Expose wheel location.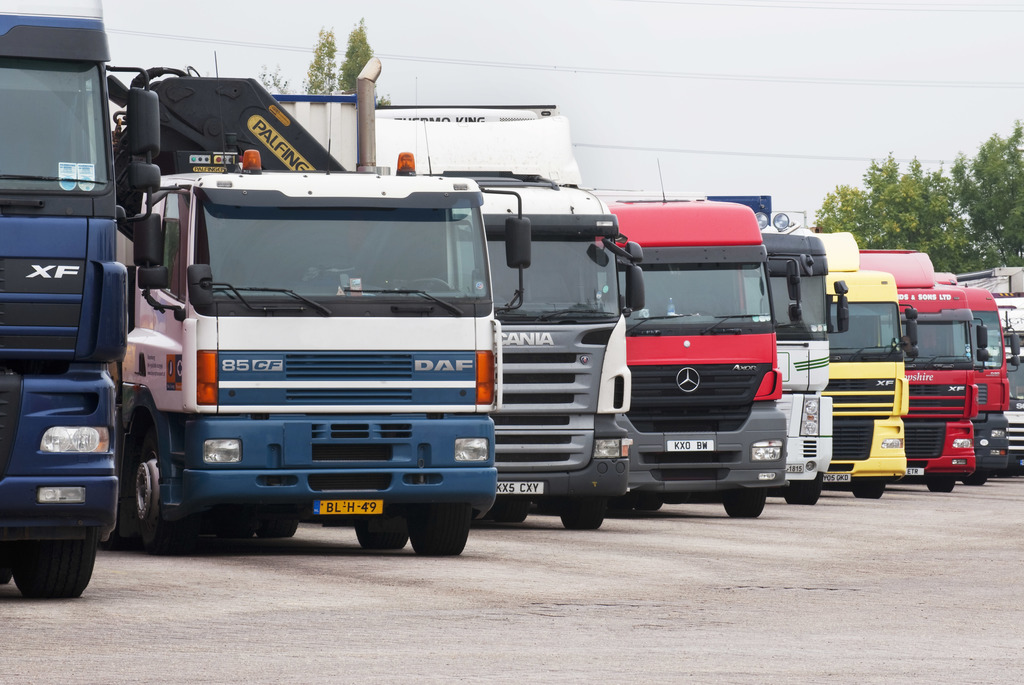
Exposed at [0, 539, 12, 584].
